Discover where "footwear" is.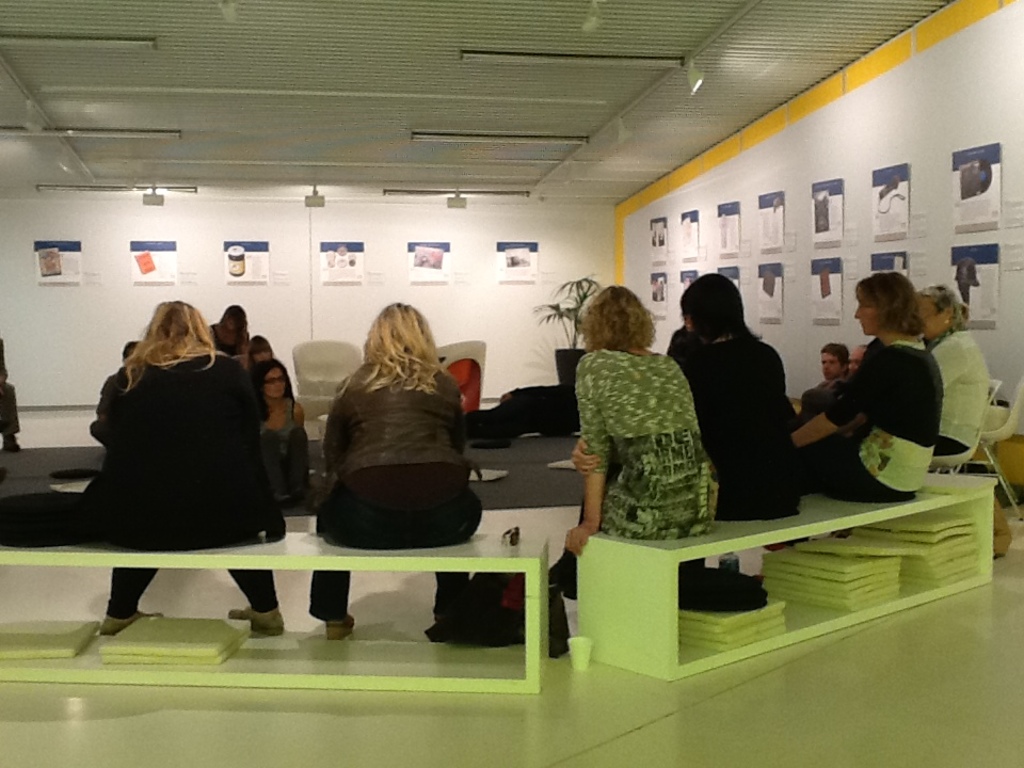
Discovered at (98,608,165,639).
